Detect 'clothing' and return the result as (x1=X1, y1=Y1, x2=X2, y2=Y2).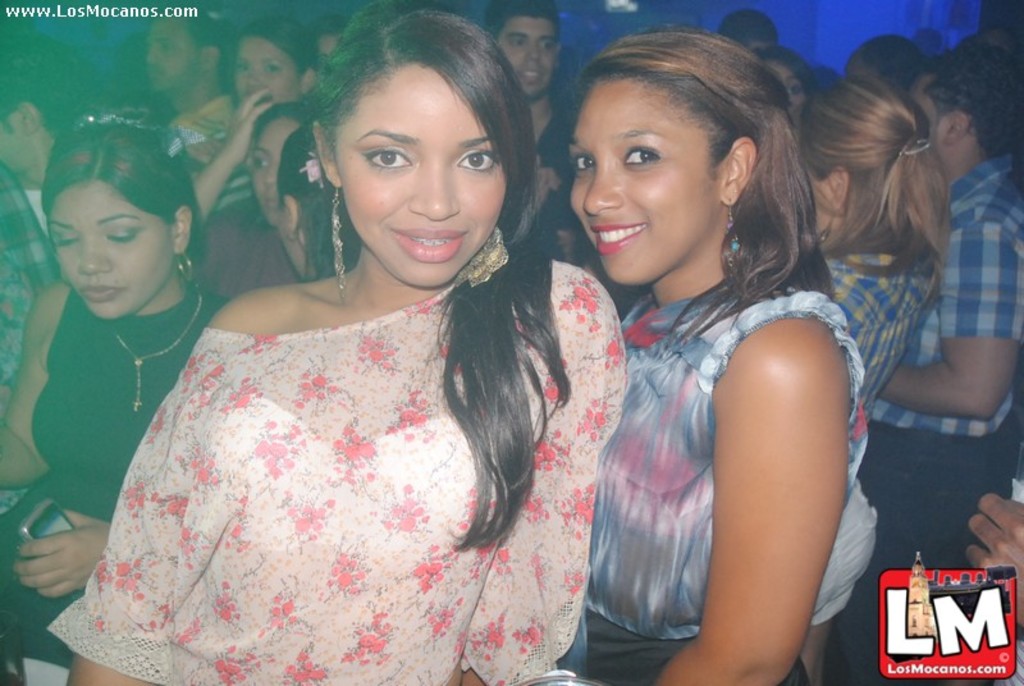
(x1=210, y1=165, x2=255, y2=220).
